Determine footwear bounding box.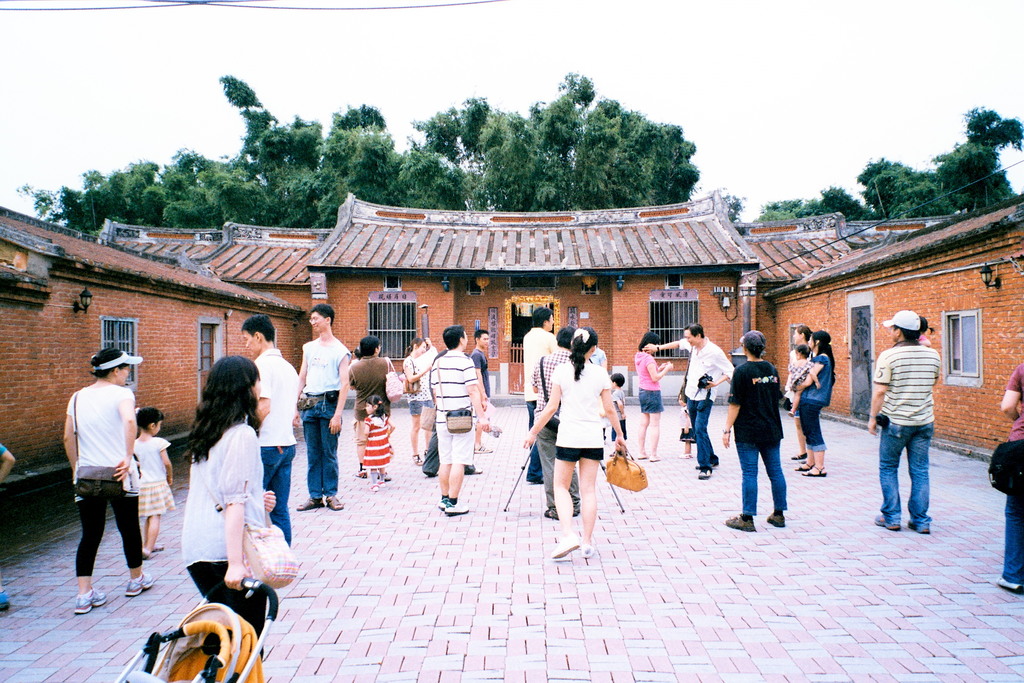
Determined: 648 447 660 462.
